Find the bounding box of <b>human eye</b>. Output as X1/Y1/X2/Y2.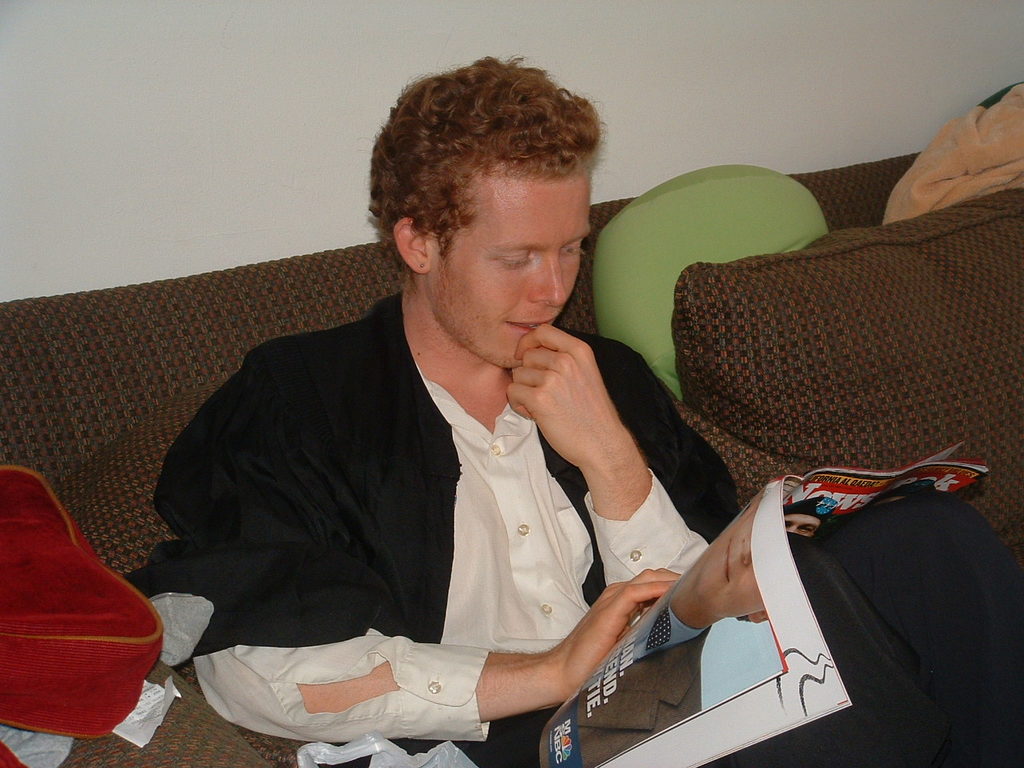
494/246/535/270.
